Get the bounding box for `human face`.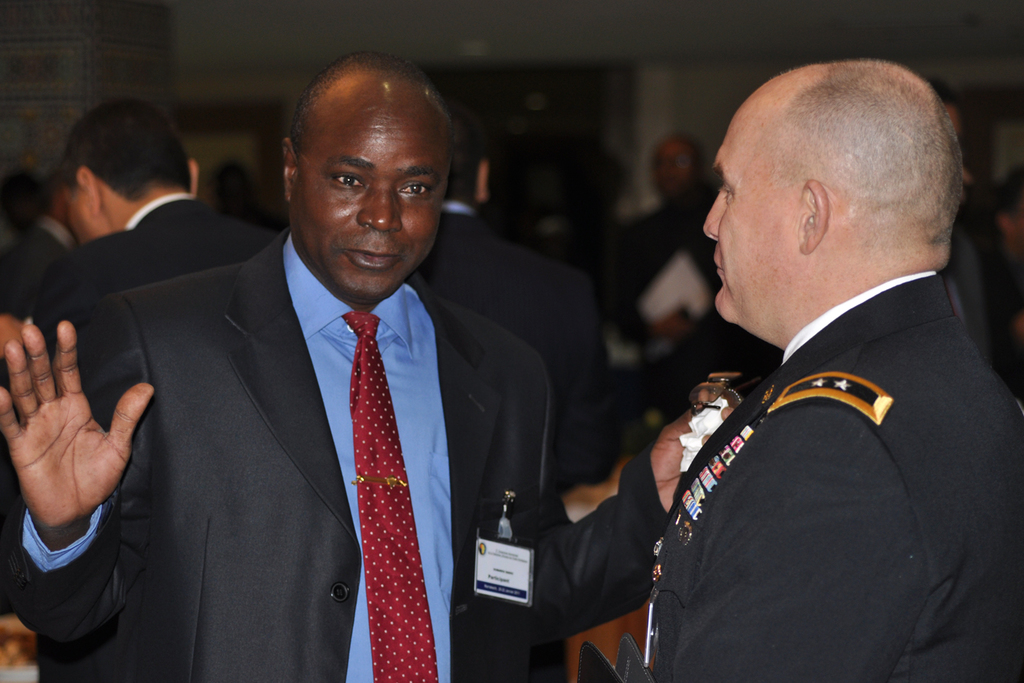
bbox=[699, 109, 797, 325].
